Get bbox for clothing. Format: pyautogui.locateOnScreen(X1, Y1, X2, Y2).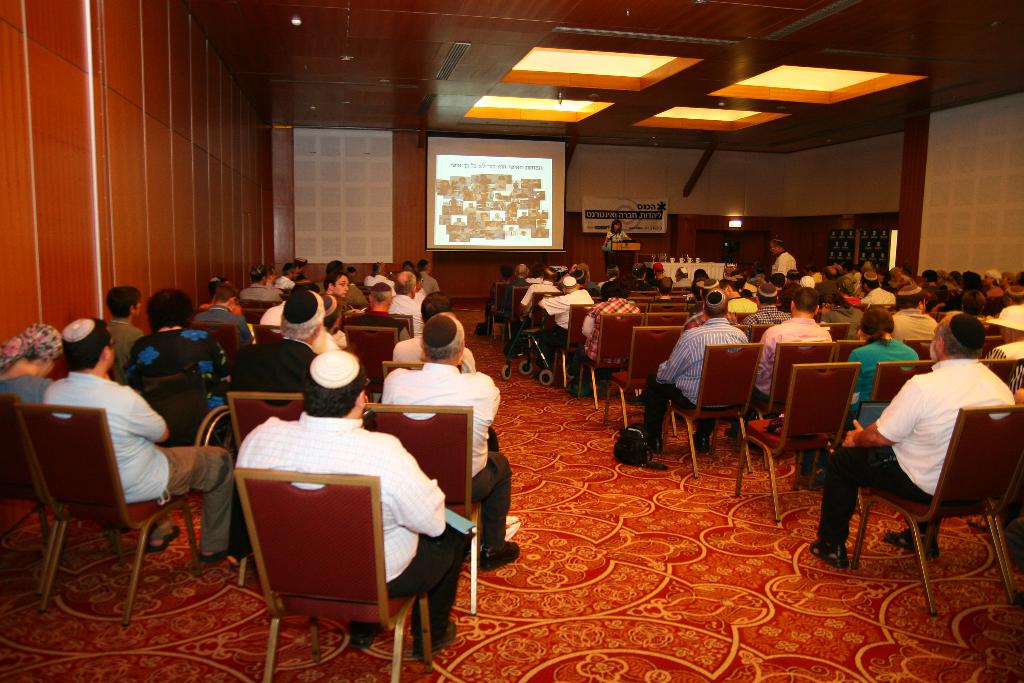
pyautogui.locateOnScreen(863, 292, 940, 329).
